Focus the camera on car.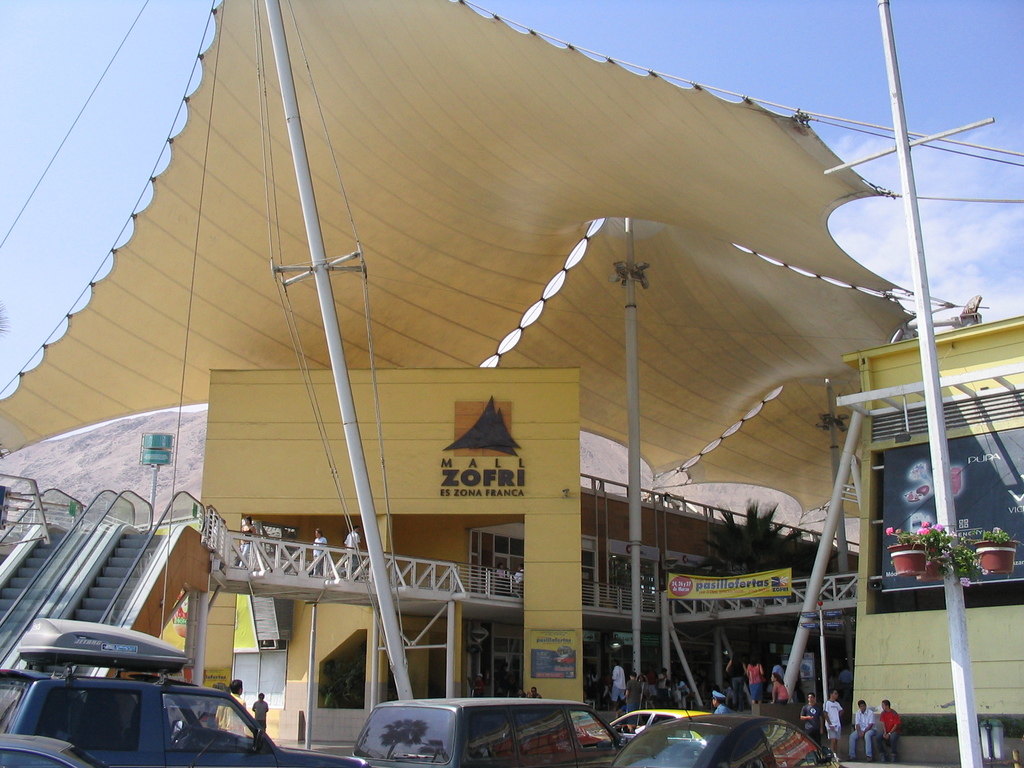
Focus region: {"x1": 605, "y1": 714, "x2": 710, "y2": 756}.
